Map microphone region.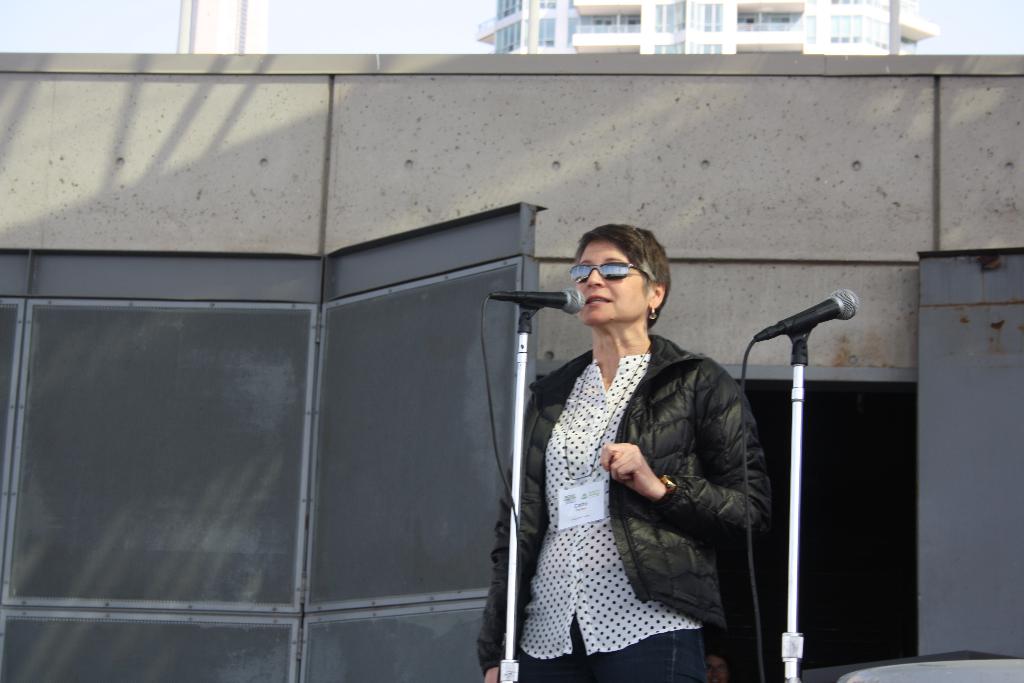
Mapped to region(755, 287, 856, 341).
